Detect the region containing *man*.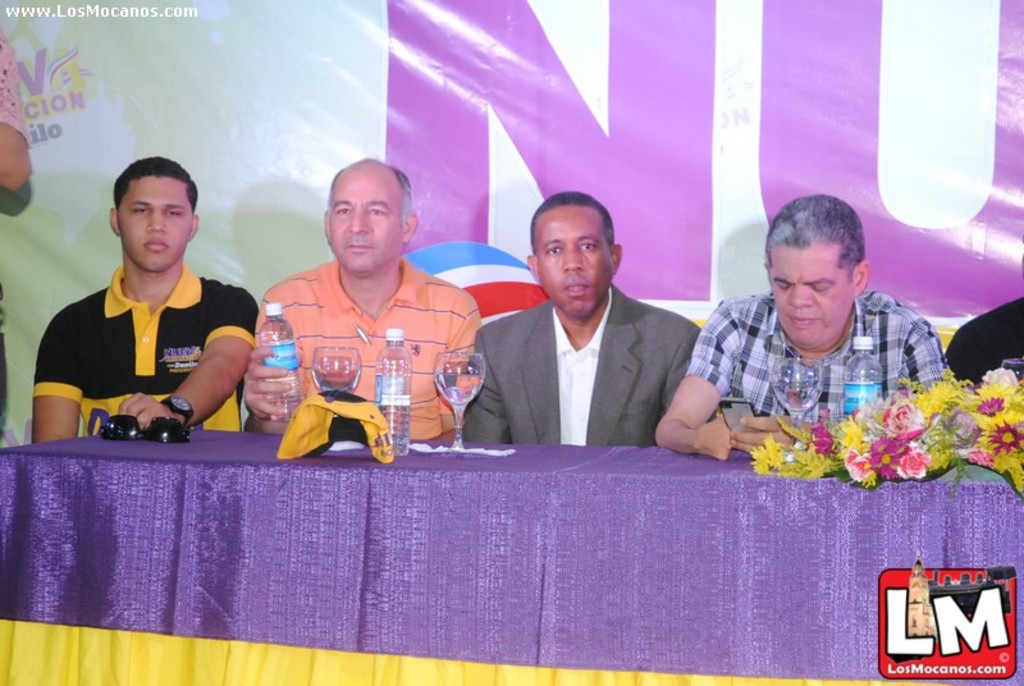
(657,186,952,457).
